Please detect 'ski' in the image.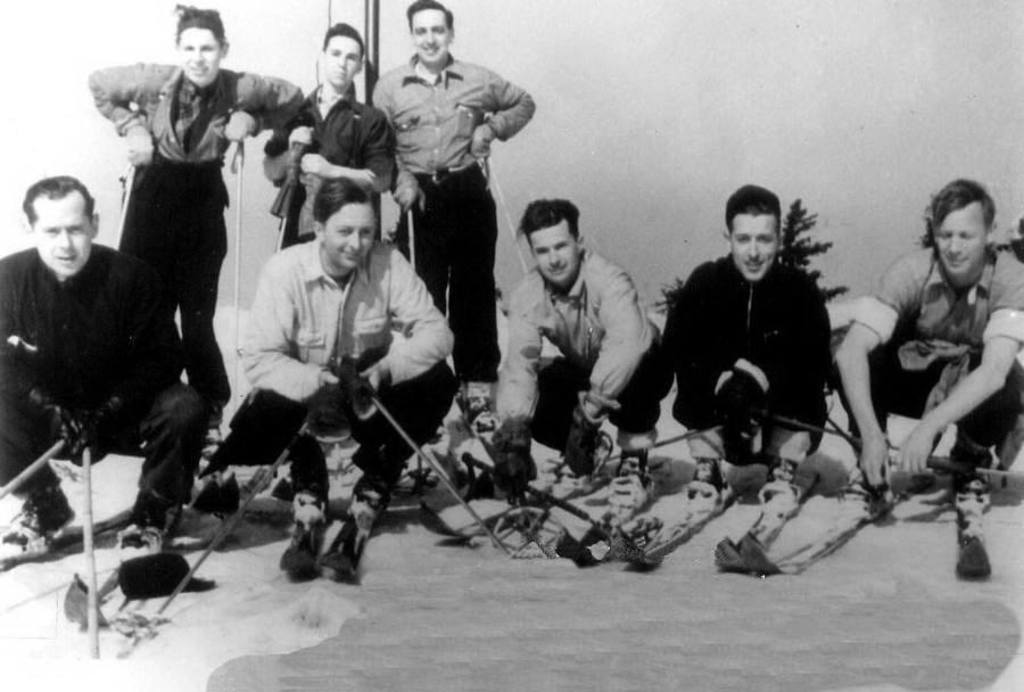
<box>598,461,745,574</box>.
